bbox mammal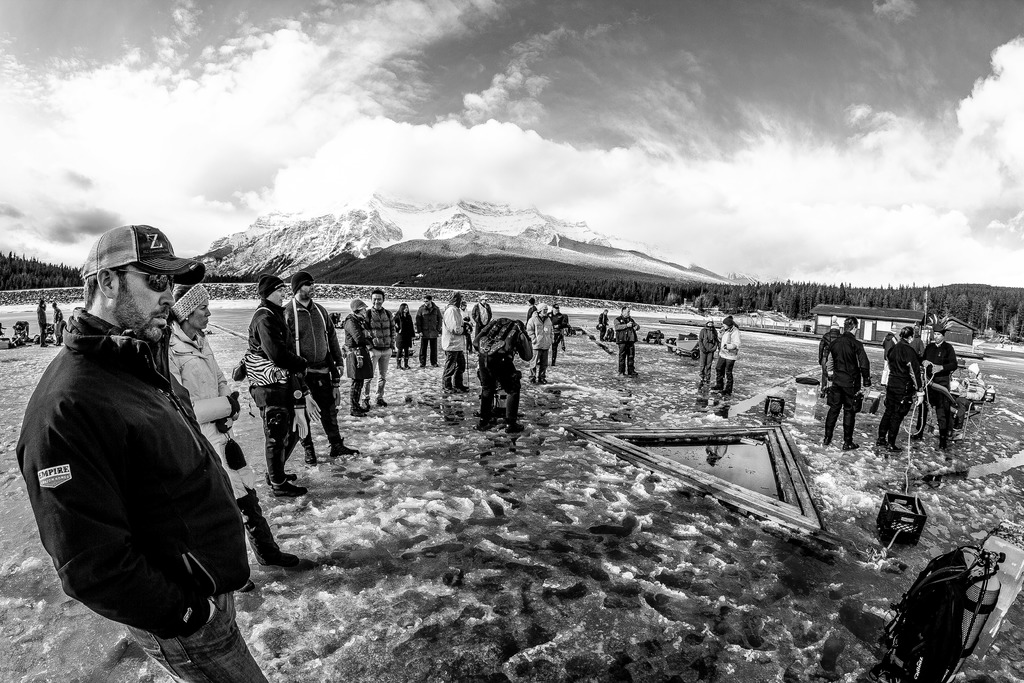
(596, 309, 609, 339)
